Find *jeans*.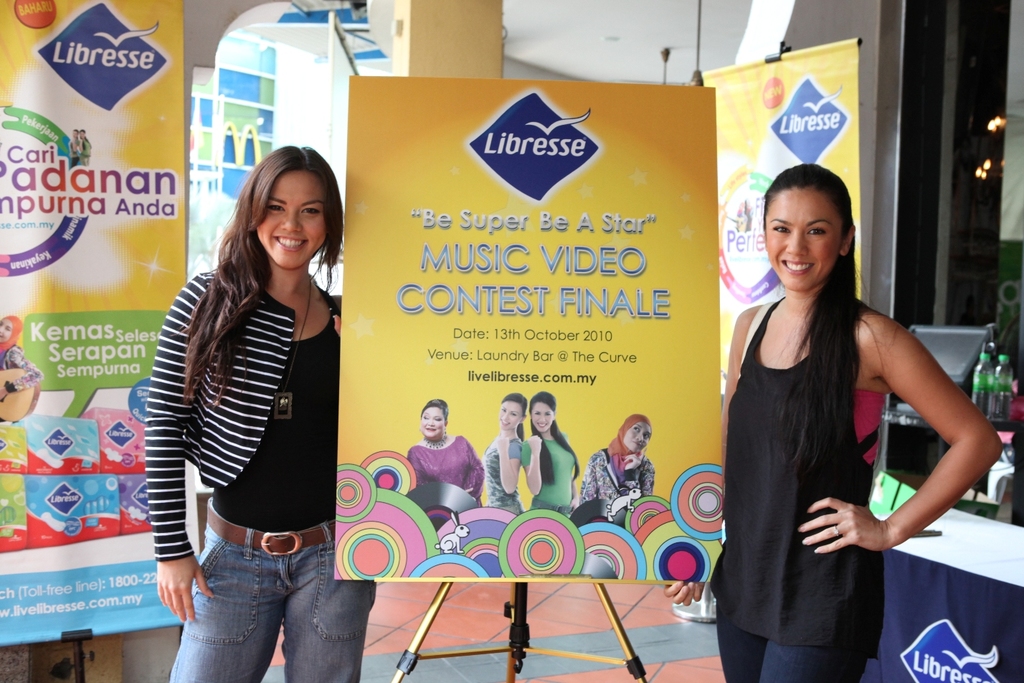
bbox=(166, 494, 377, 682).
